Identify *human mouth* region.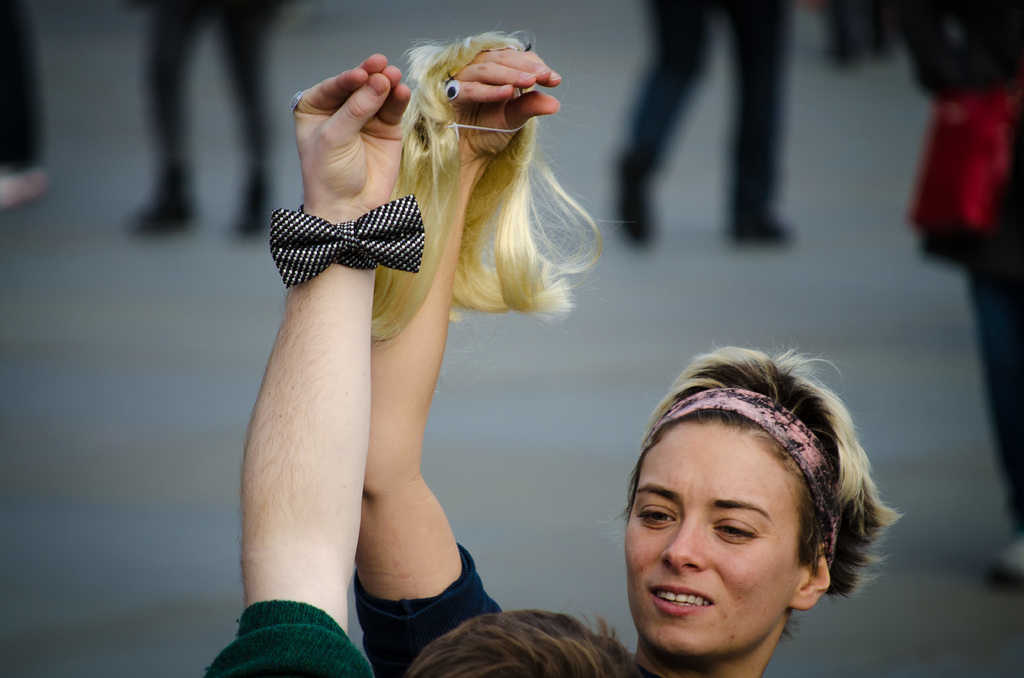
Region: [648,582,710,615].
